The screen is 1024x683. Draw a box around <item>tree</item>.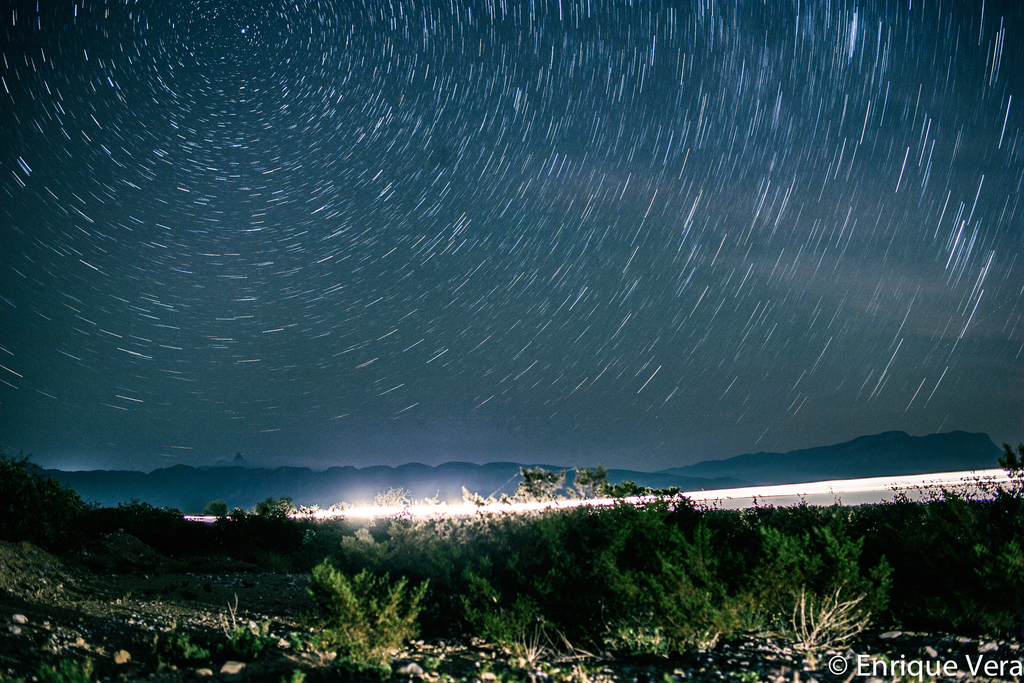
(left=590, top=462, right=603, bottom=498).
